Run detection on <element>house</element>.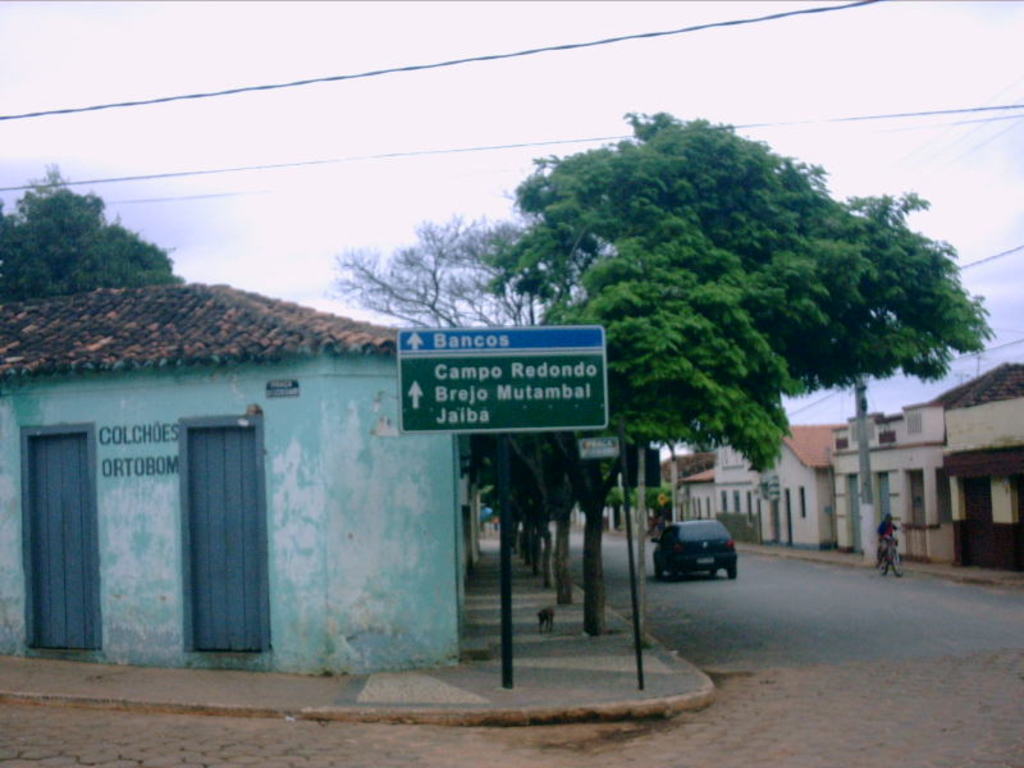
Result: rect(832, 399, 961, 567).
